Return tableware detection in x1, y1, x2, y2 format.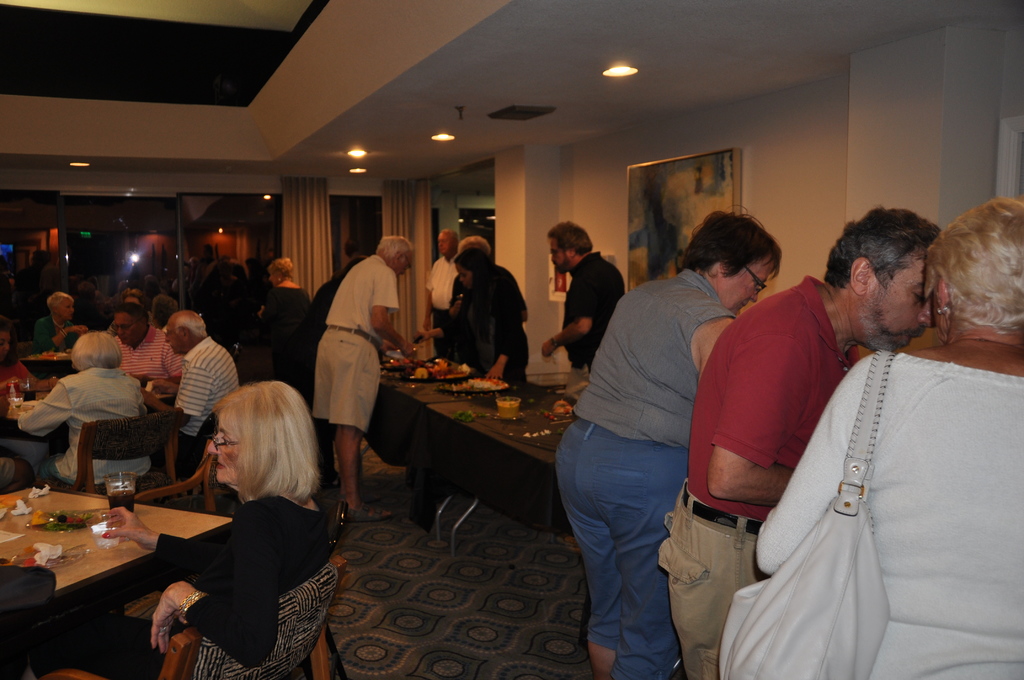
90, 508, 120, 552.
